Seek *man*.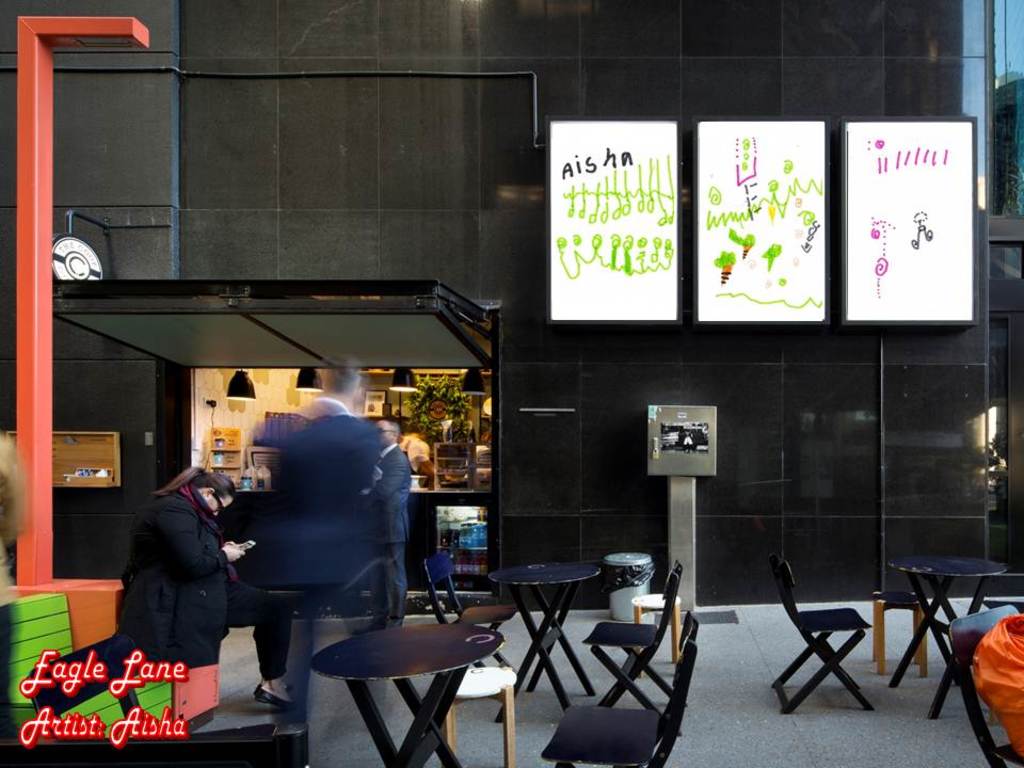
Rect(358, 414, 415, 631).
